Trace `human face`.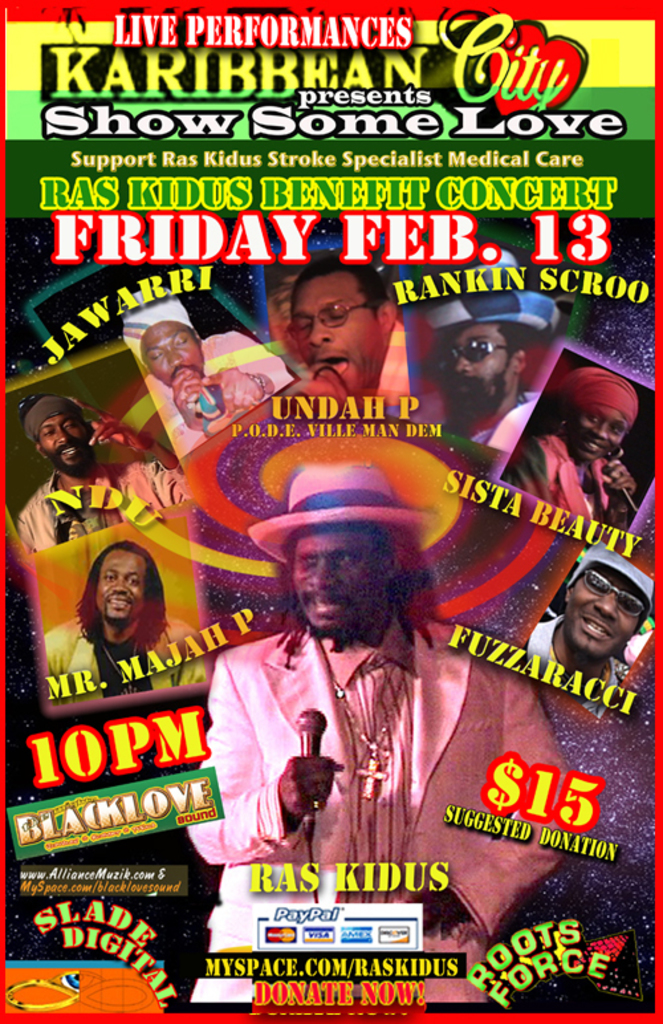
Traced to bbox(438, 321, 505, 410).
